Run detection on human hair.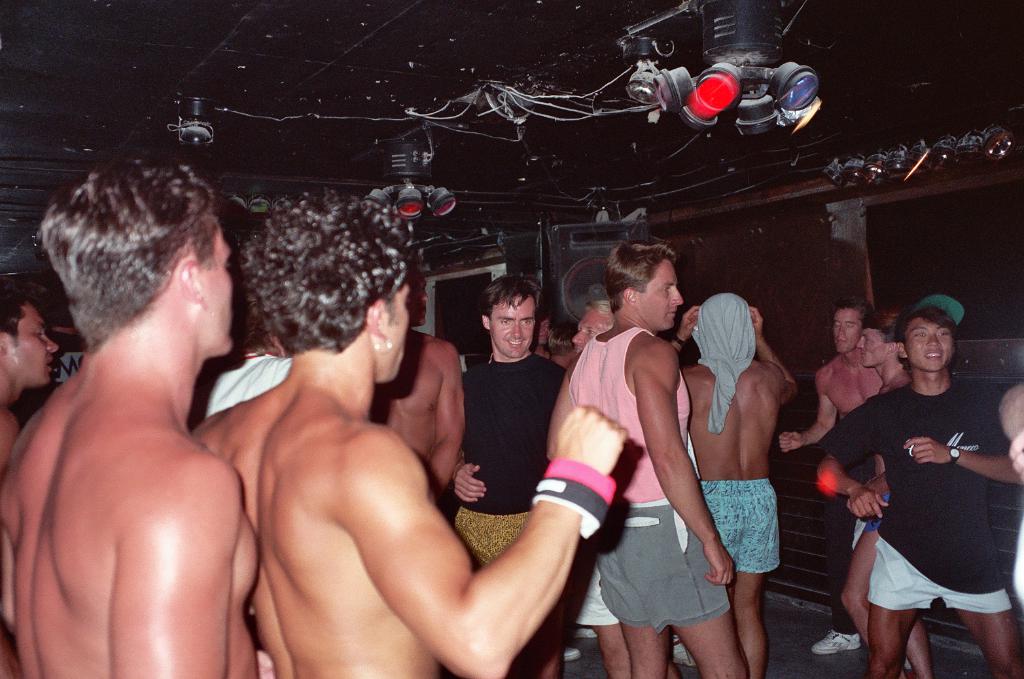
Result: [x1=480, y1=276, x2=542, y2=318].
